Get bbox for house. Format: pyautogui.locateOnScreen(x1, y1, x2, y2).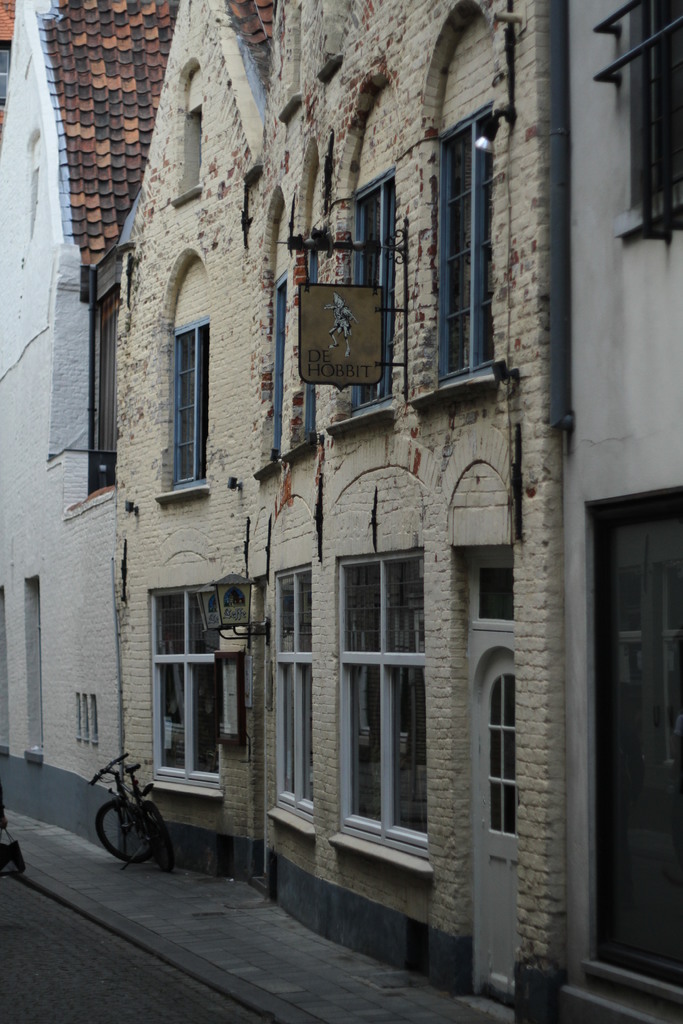
pyautogui.locateOnScreen(0, 0, 277, 788).
